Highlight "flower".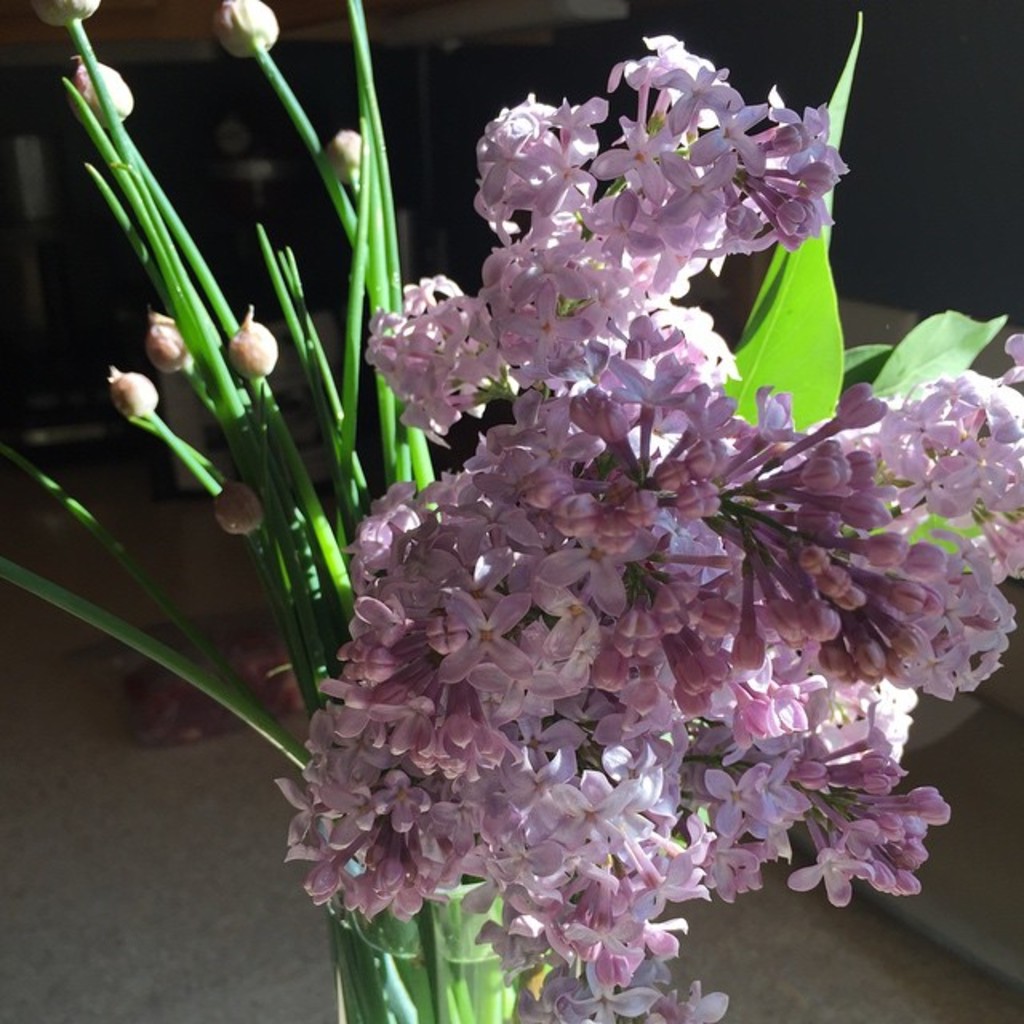
Highlighted region: box(62, 51, 136, 131).
